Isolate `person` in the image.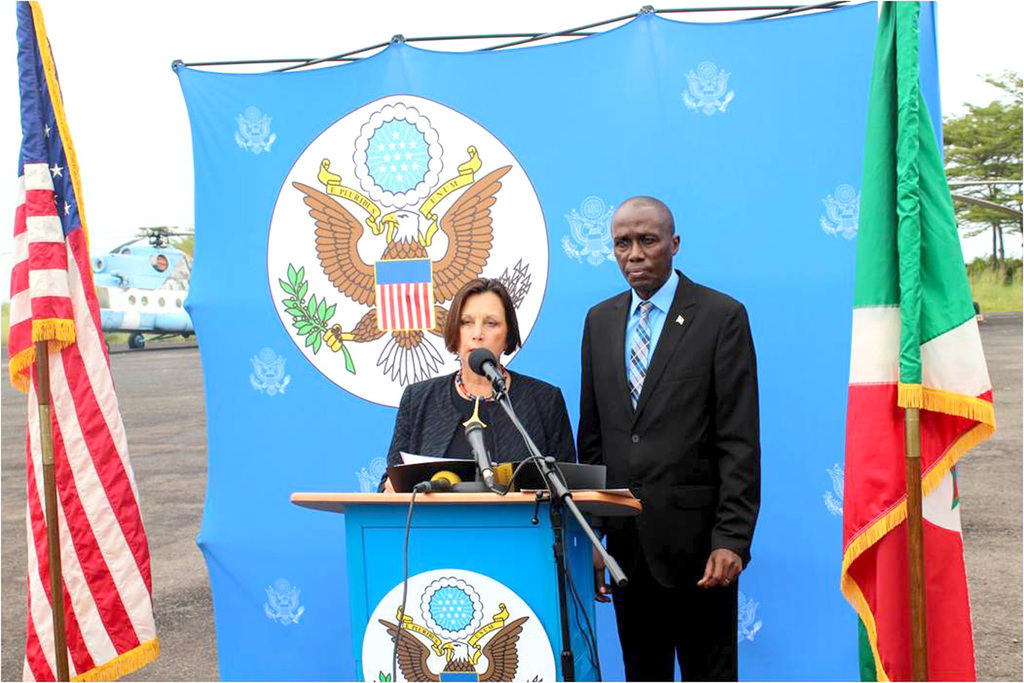
Isolated region: <bbox>377, 279, 555, 535</bbox>.
